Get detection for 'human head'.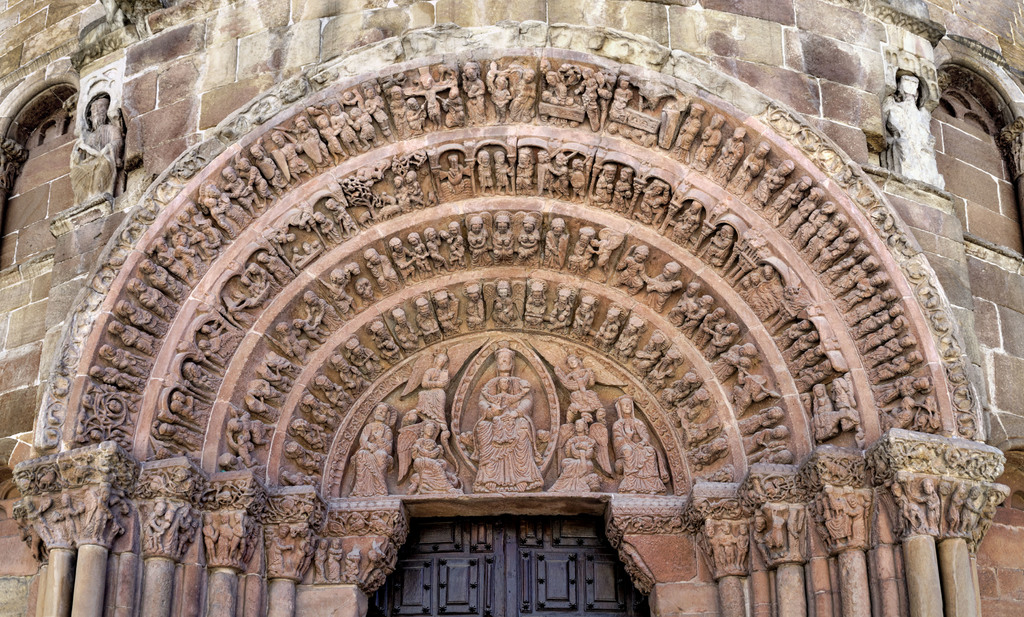
Detection: <box>684,375,701,389</box>.
